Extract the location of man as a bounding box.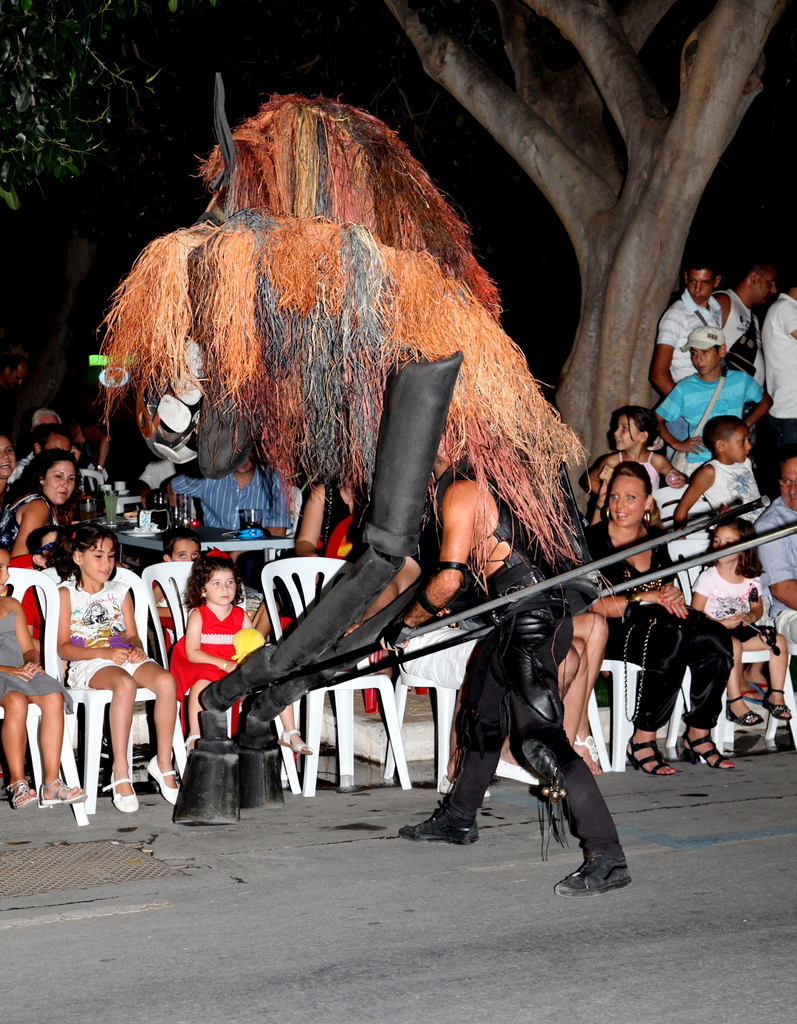
[x1=7, y1=406, x2=64, y2=488].
